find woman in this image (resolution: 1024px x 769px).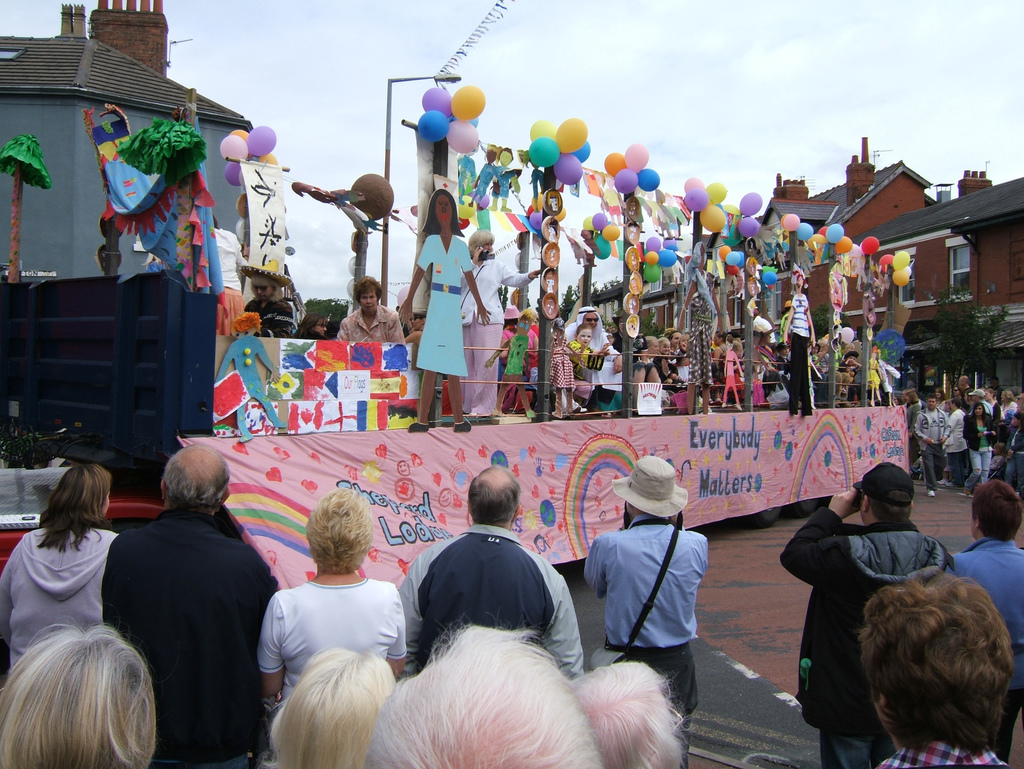
<region>0, 463, 120, 672</region>.
